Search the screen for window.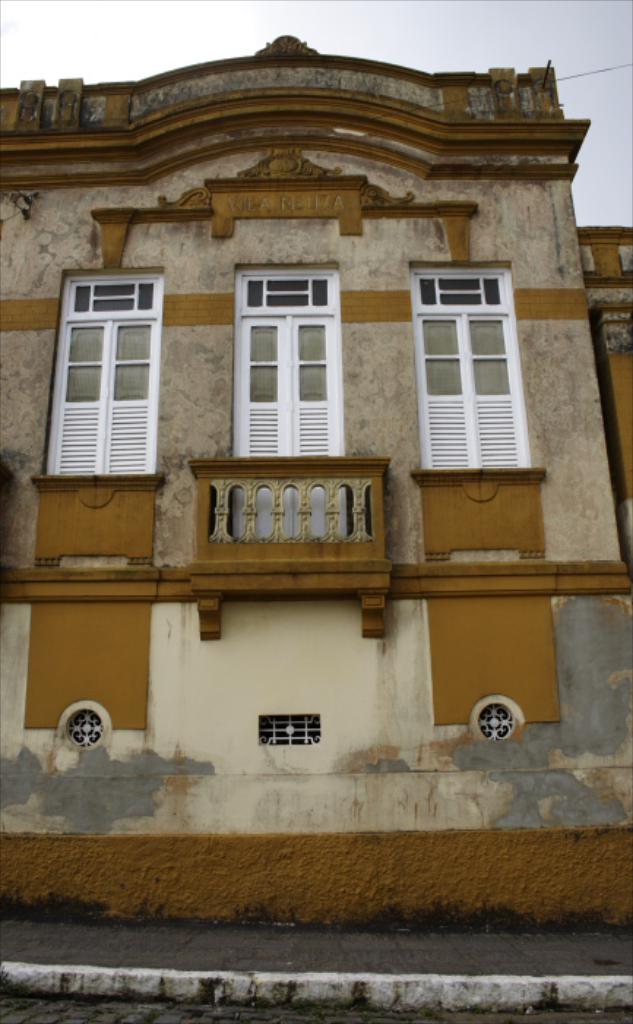
Found at left=408, top=262, right=553, bottom=473.
